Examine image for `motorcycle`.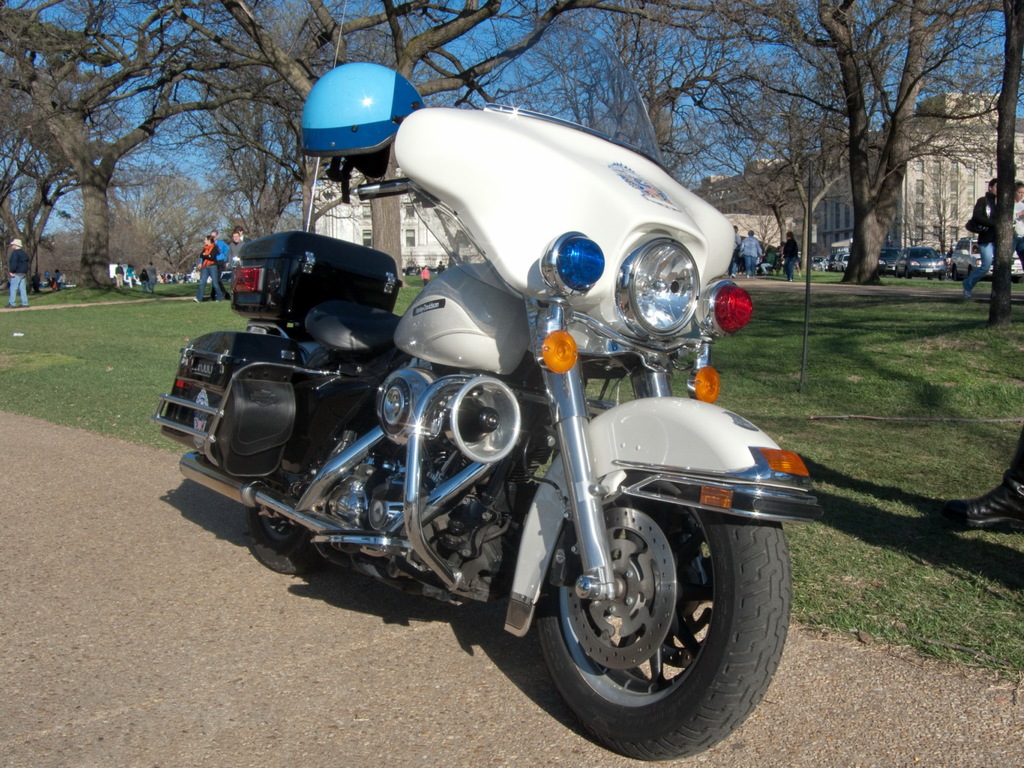
Examination result: <region>139, 99, 812, 753</region>.
